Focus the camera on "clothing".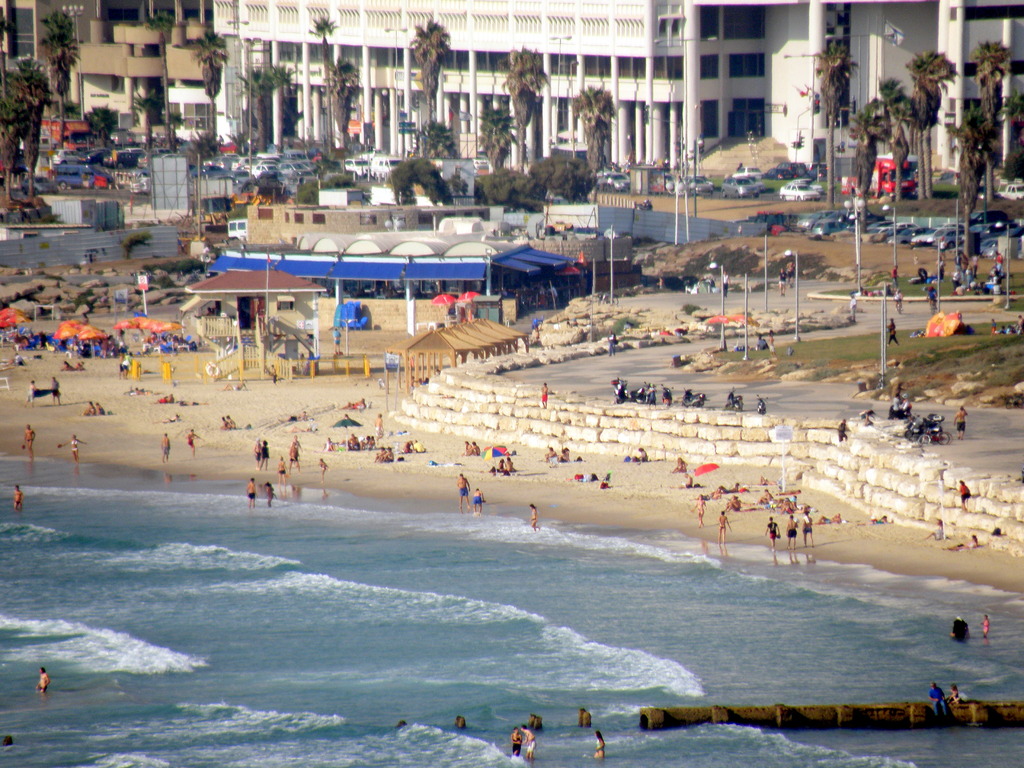
Focus region: {"left": 28, "top": 388, "right": 33, "bottom": 403}.
